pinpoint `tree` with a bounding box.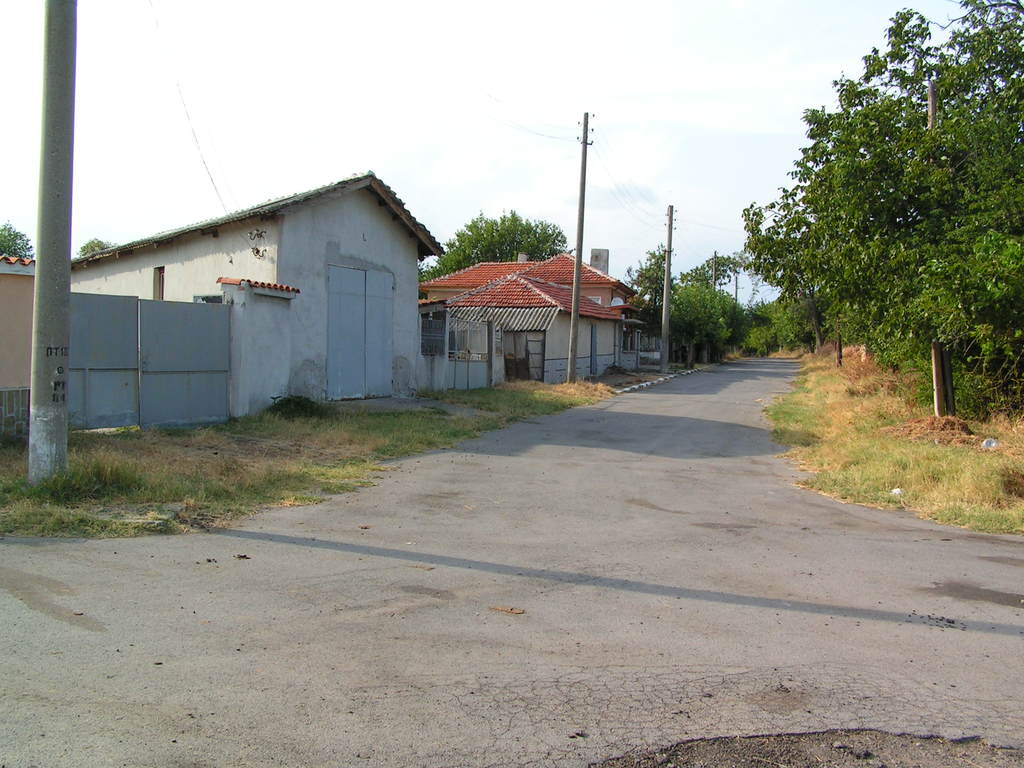
box(769, 0, 1023, 419).
